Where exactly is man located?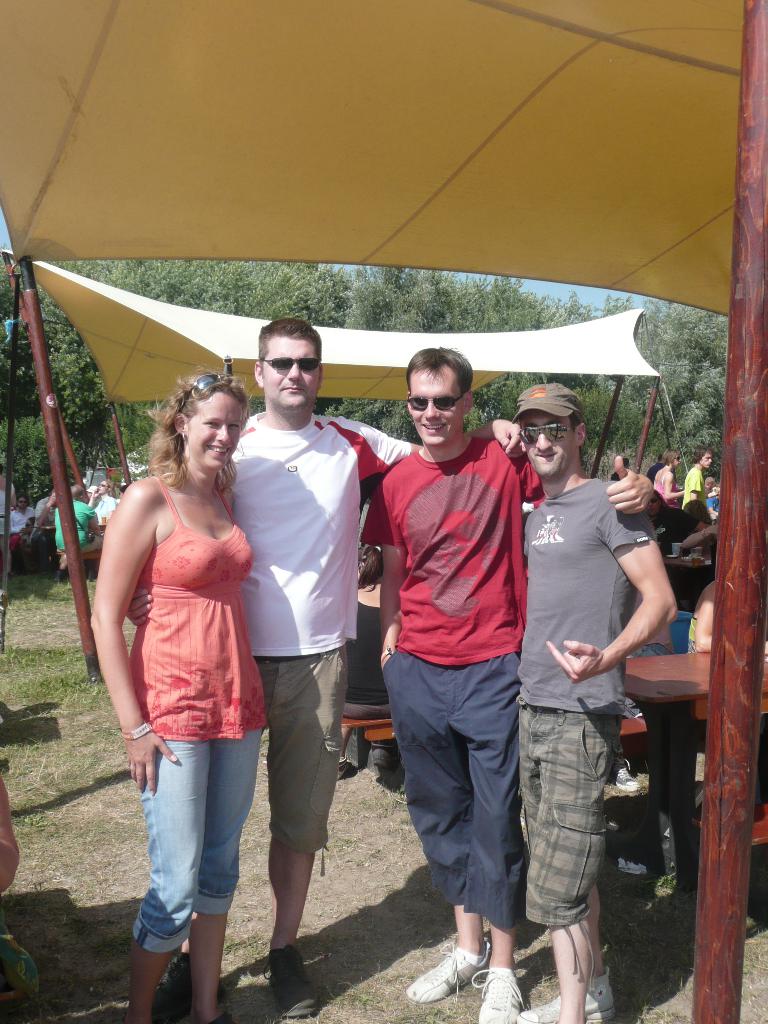
Its bounding box is pyautogui.locateOnScreen(684, 445, 708, 508).
